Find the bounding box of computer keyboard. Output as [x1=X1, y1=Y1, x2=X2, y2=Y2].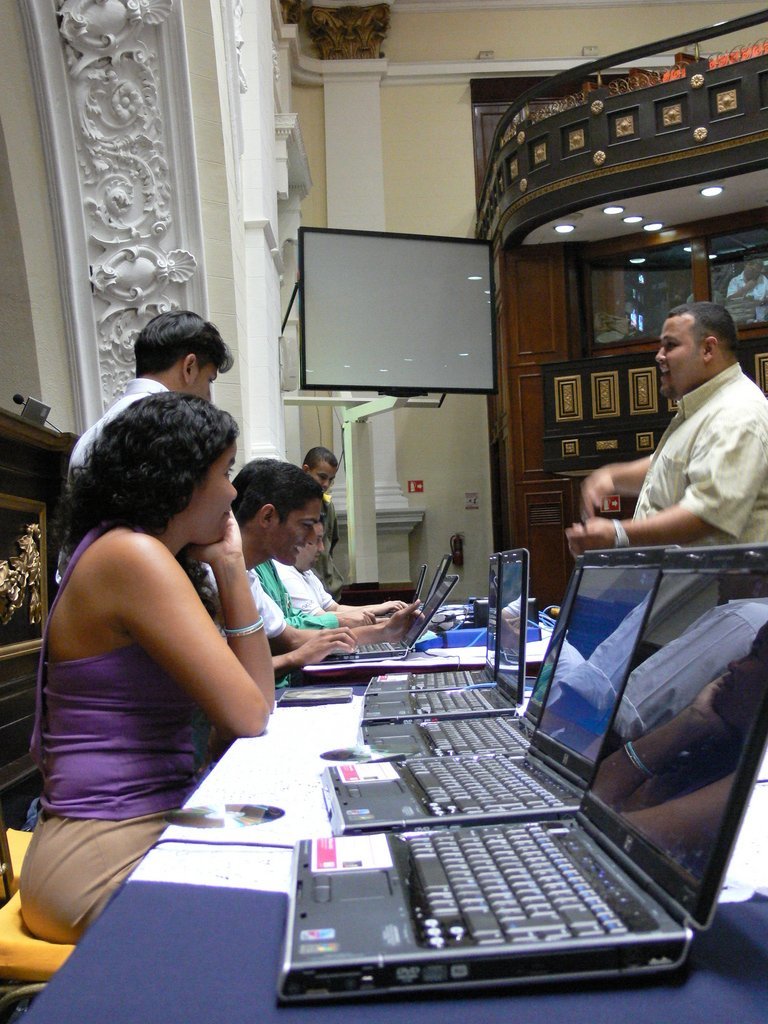
[x1=351, y1=639, x2=387, y2=653].
